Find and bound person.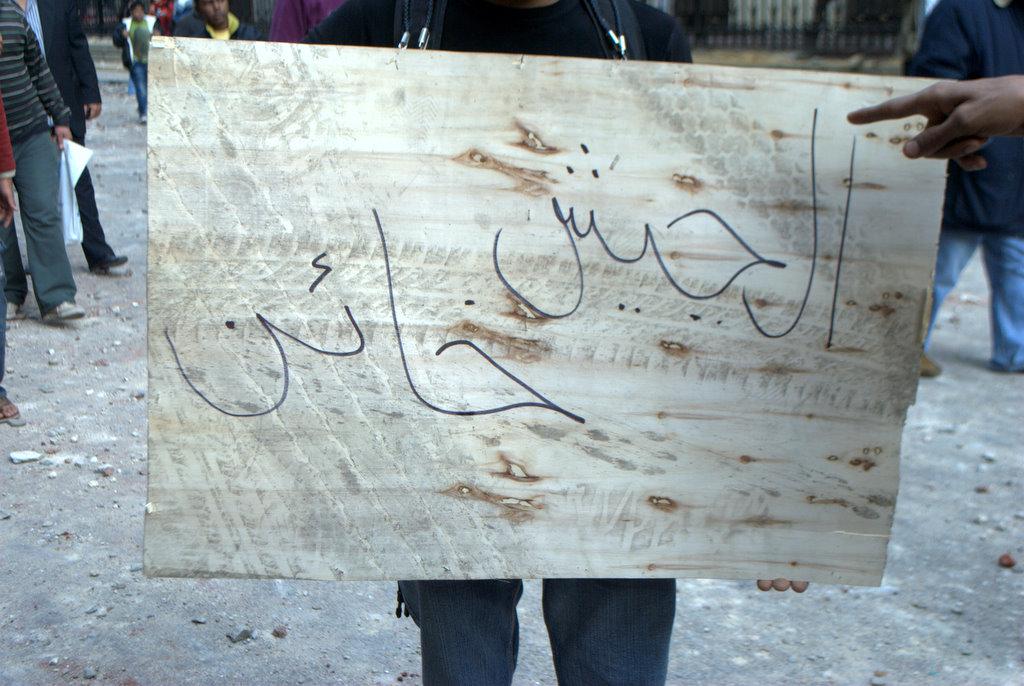
Bound: box=[0, 104, 19, 420].
